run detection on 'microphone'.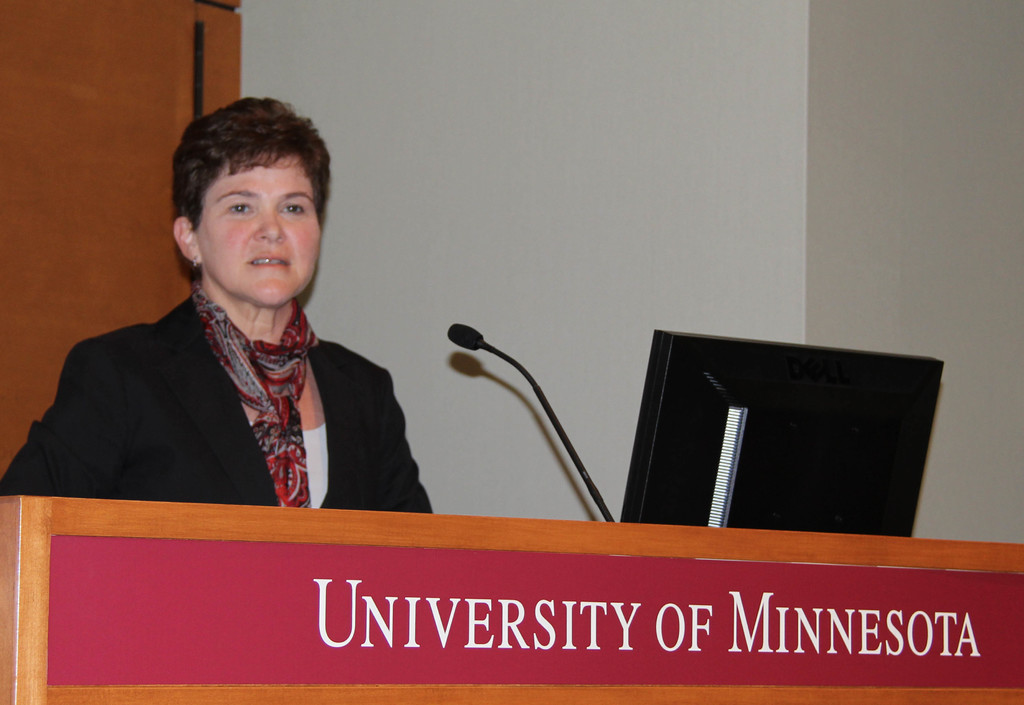
Result: left=449, top=322, right=483, bottom=350.
